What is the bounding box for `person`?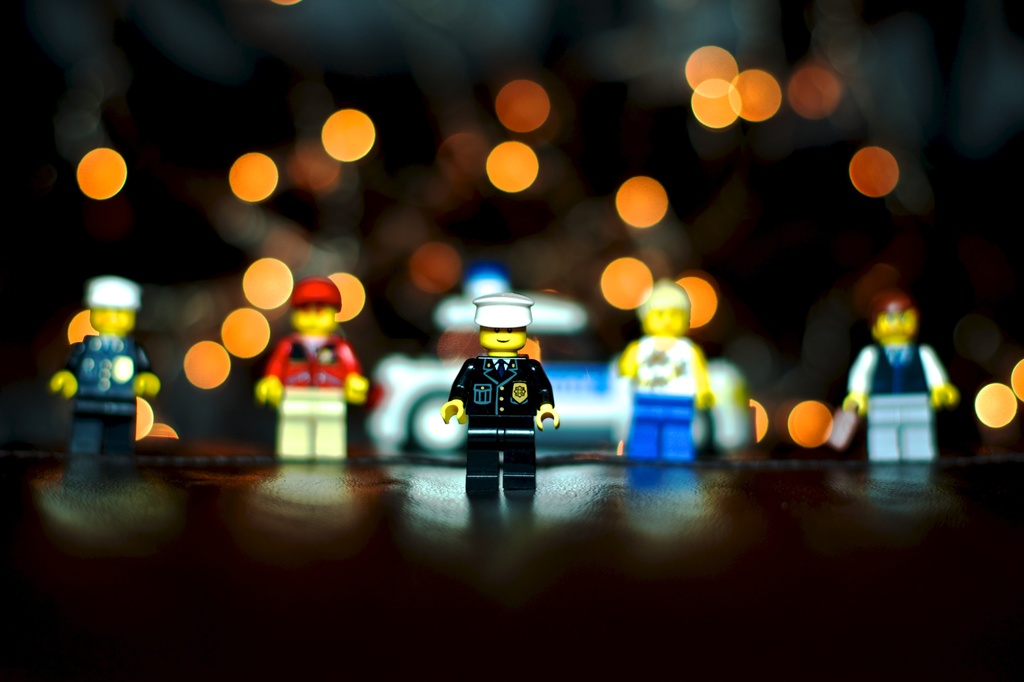
<region>845, 285, 960, 457</region>.
